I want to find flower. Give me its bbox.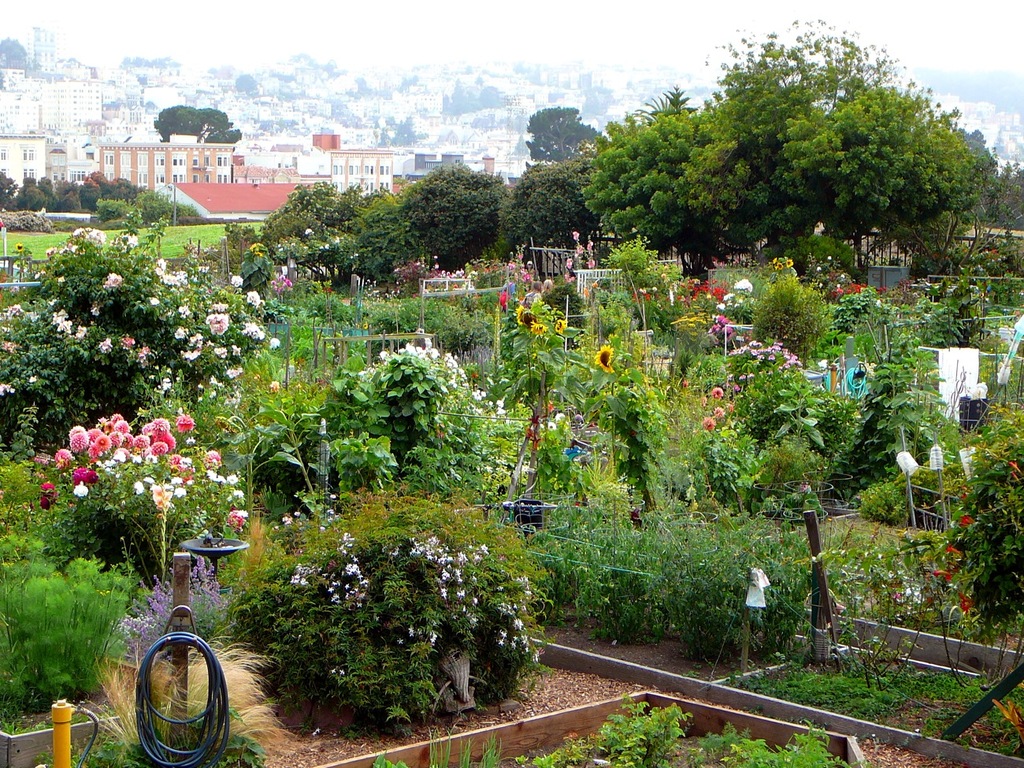
957:514:974:525.
